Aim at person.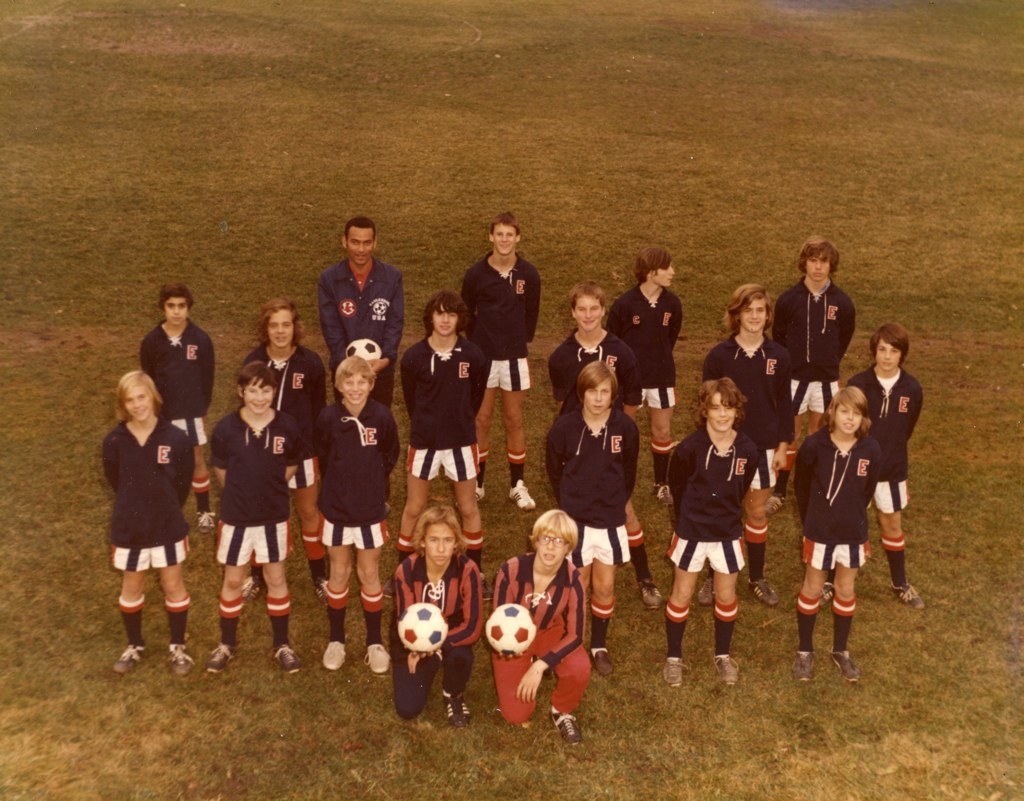
Aimed at 549:356:659:605.
